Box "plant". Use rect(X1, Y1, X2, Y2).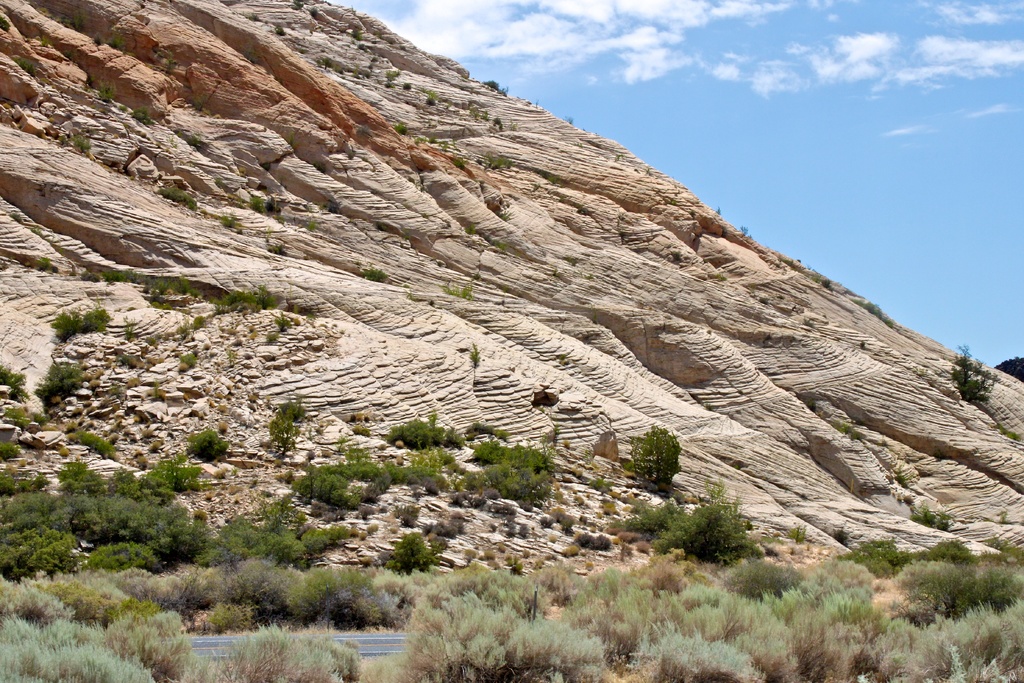
rect(247, 51, 256, 60).
